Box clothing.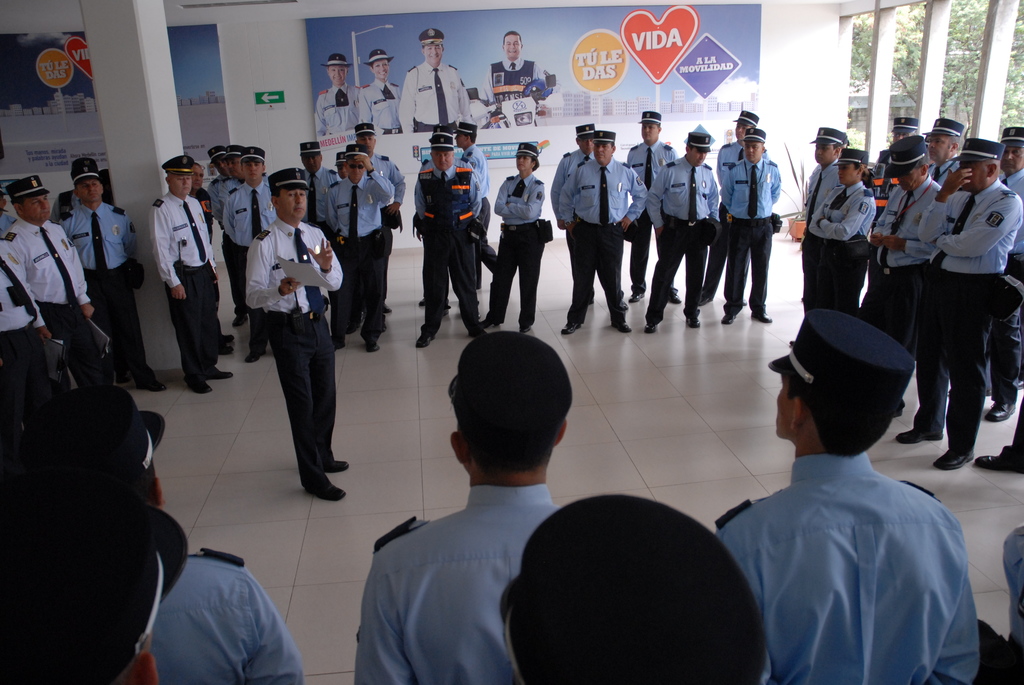
bbox=[467, 178, 545, 319].
